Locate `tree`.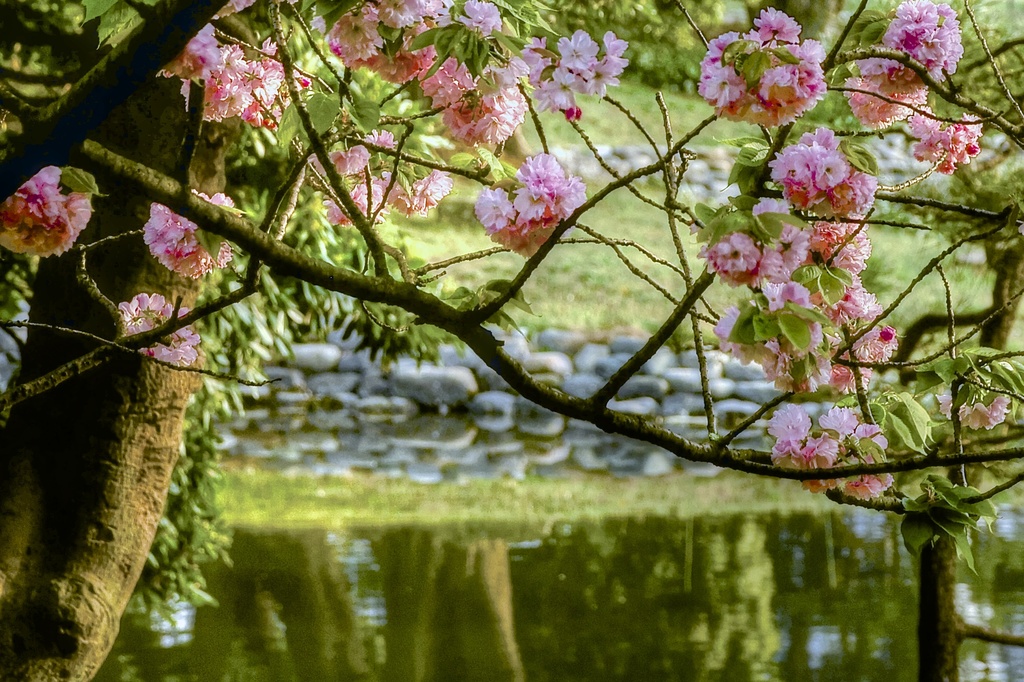
Bounding box: <box>0,0,989,630</box>.
